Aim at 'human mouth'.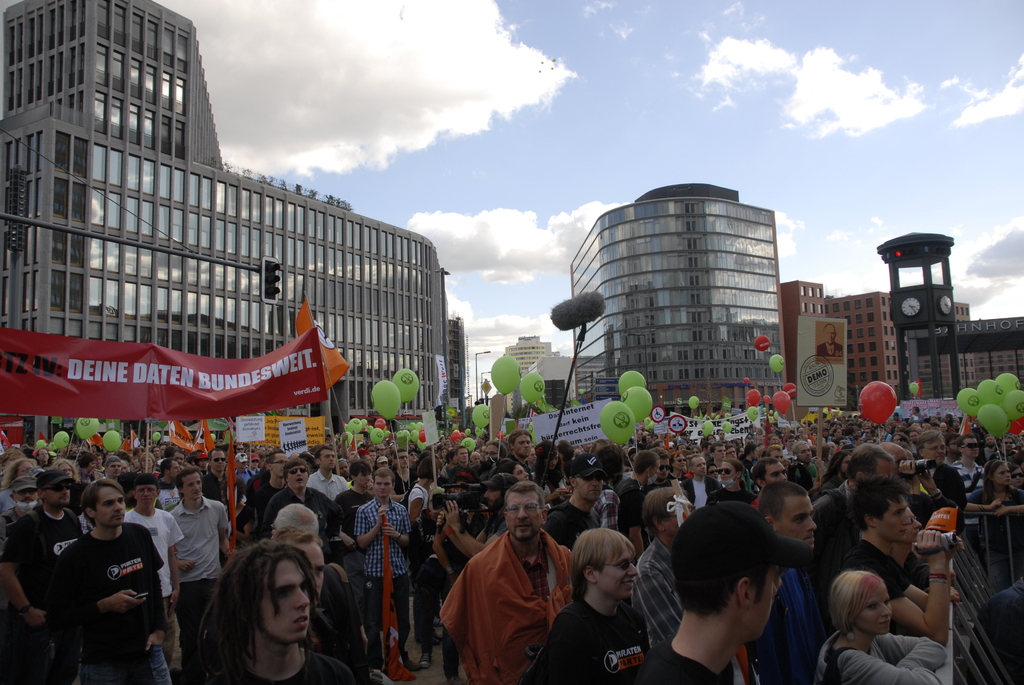
Aimed at 881 621 892 625.
